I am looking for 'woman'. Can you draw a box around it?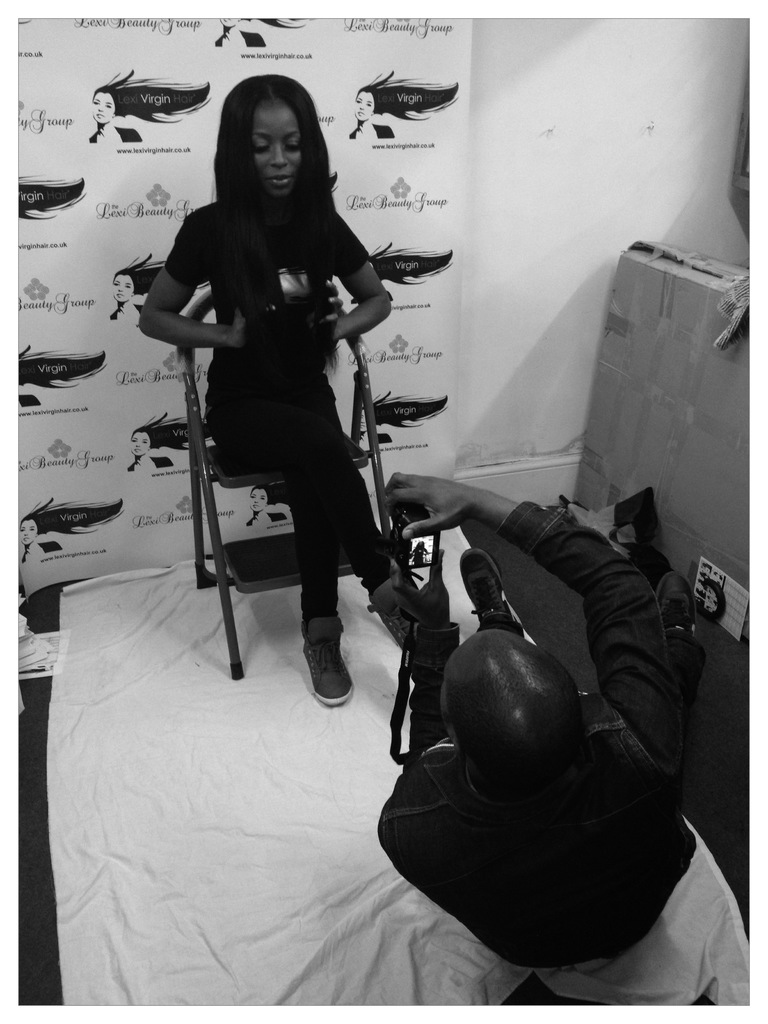
Sure, the bounding box is bbox=(18, 495, 123, 563).
